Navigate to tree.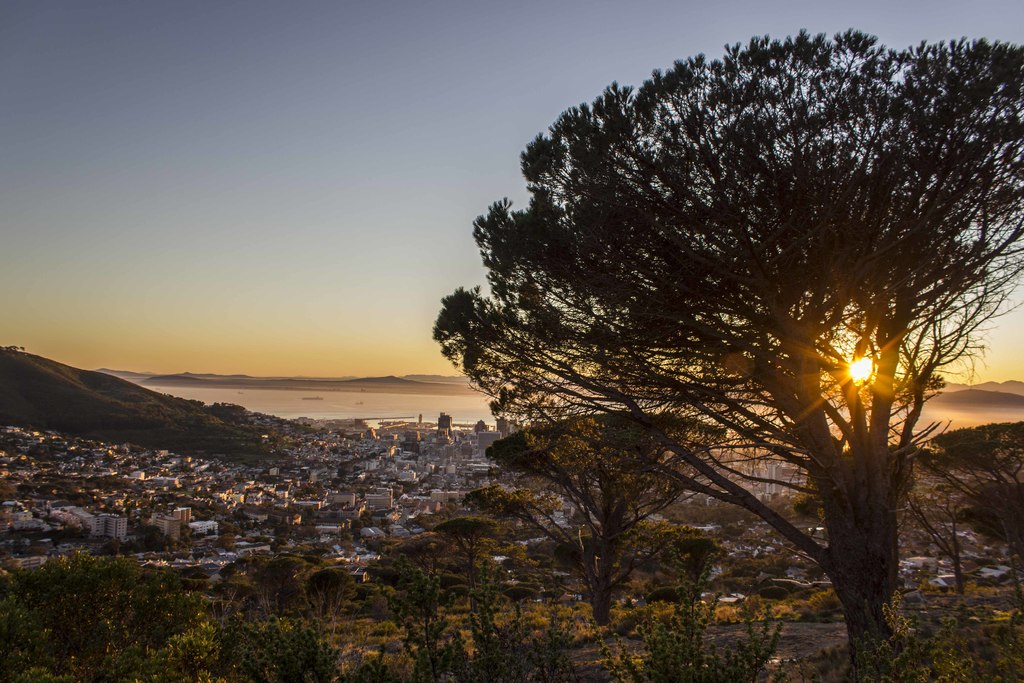
Navigation target: <region>477, 413, 757, 628</region>.
